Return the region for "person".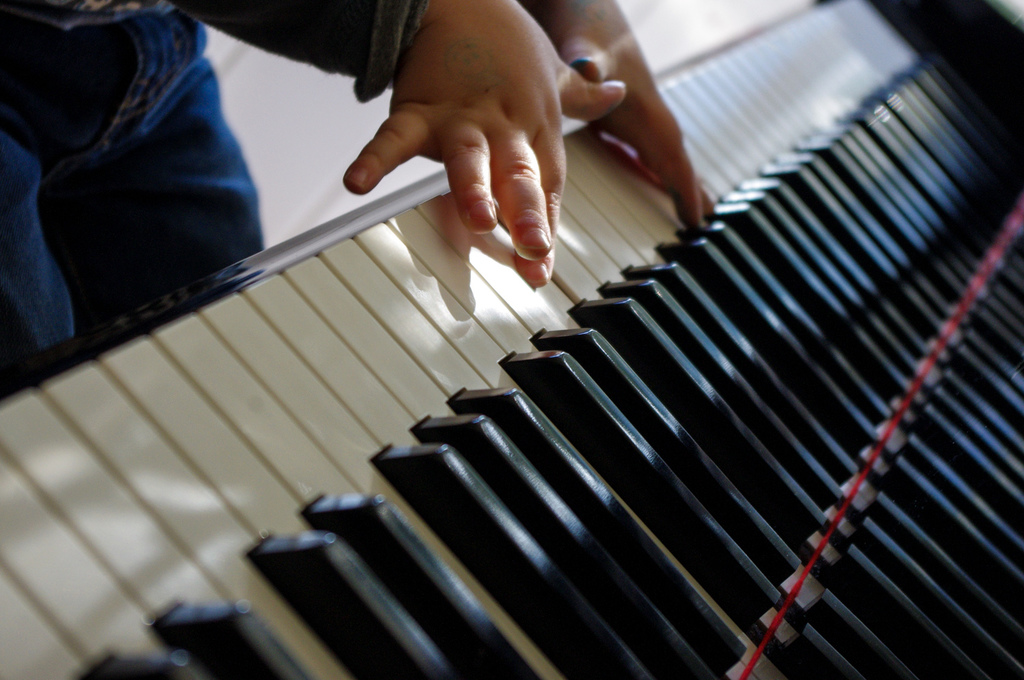
(left=0, top=0, right=715, bottom=292).
